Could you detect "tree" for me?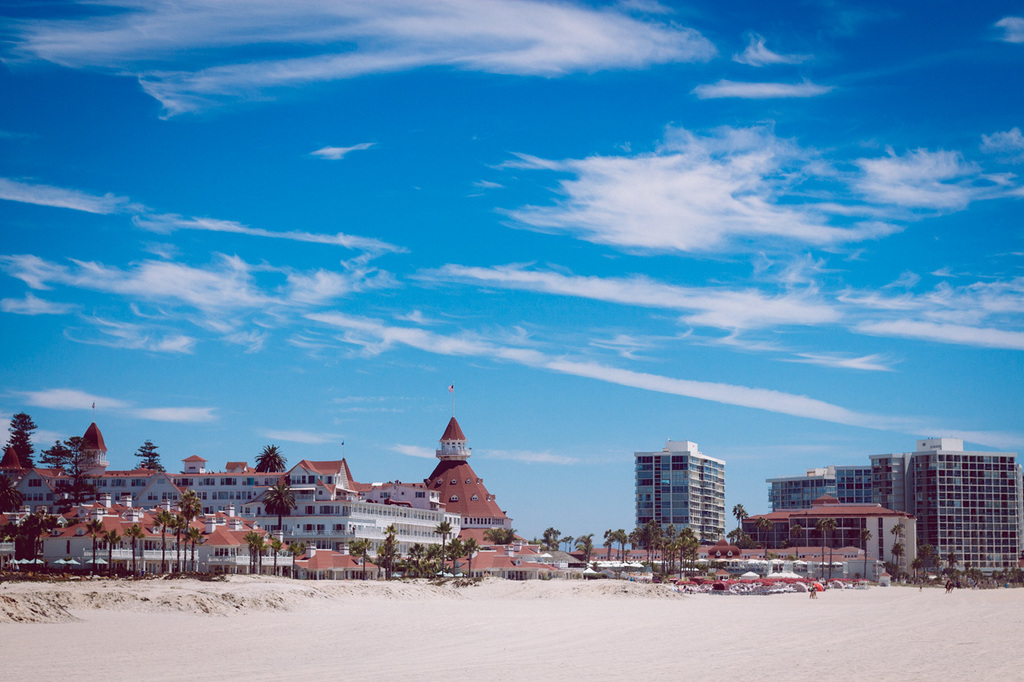
Detection result: bbox=[150, 504, 176, 580].
